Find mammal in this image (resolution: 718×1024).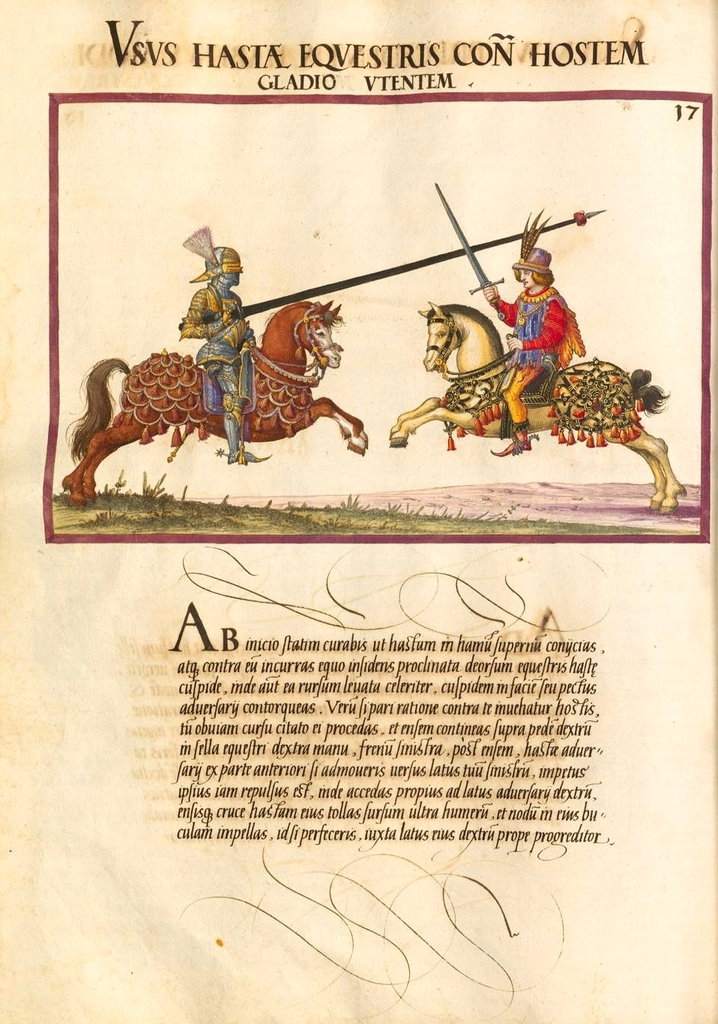
pyautogui.locateOnScreen(387, 301, 687, 519).
